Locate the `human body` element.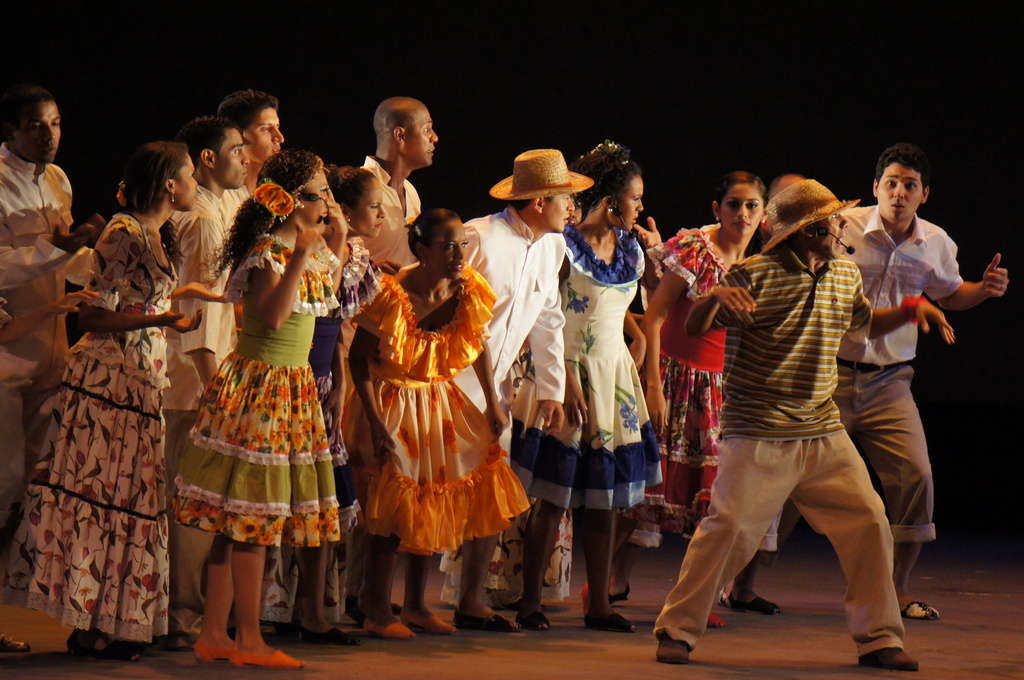
Element bbox: box=[643, 222, 754, 610].
